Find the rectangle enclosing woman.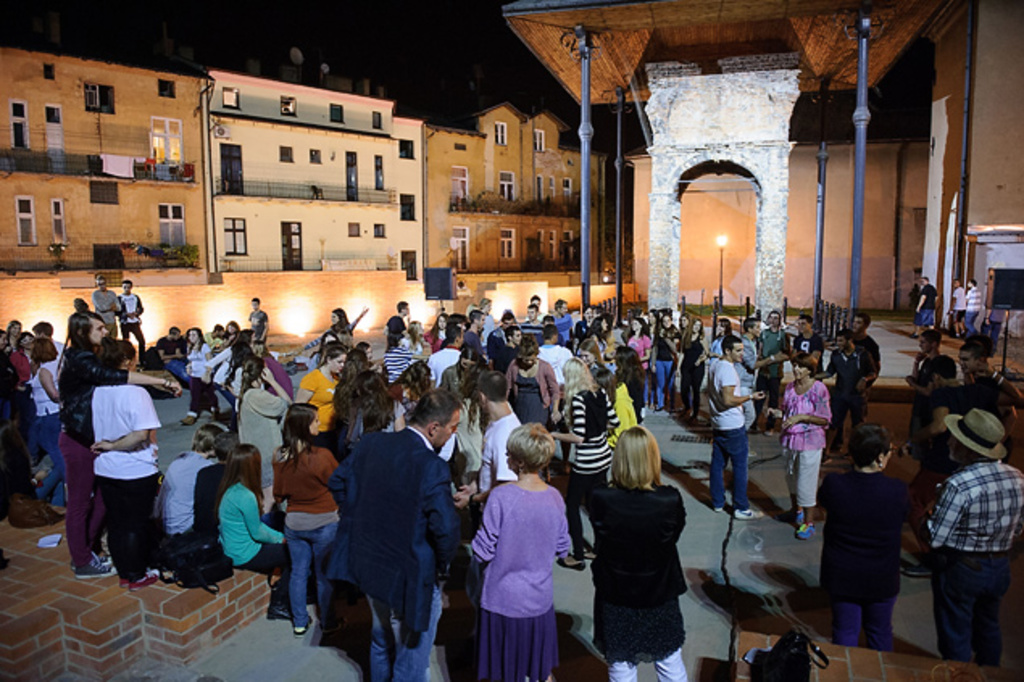
l=3, t=316, r=24, b=355.
